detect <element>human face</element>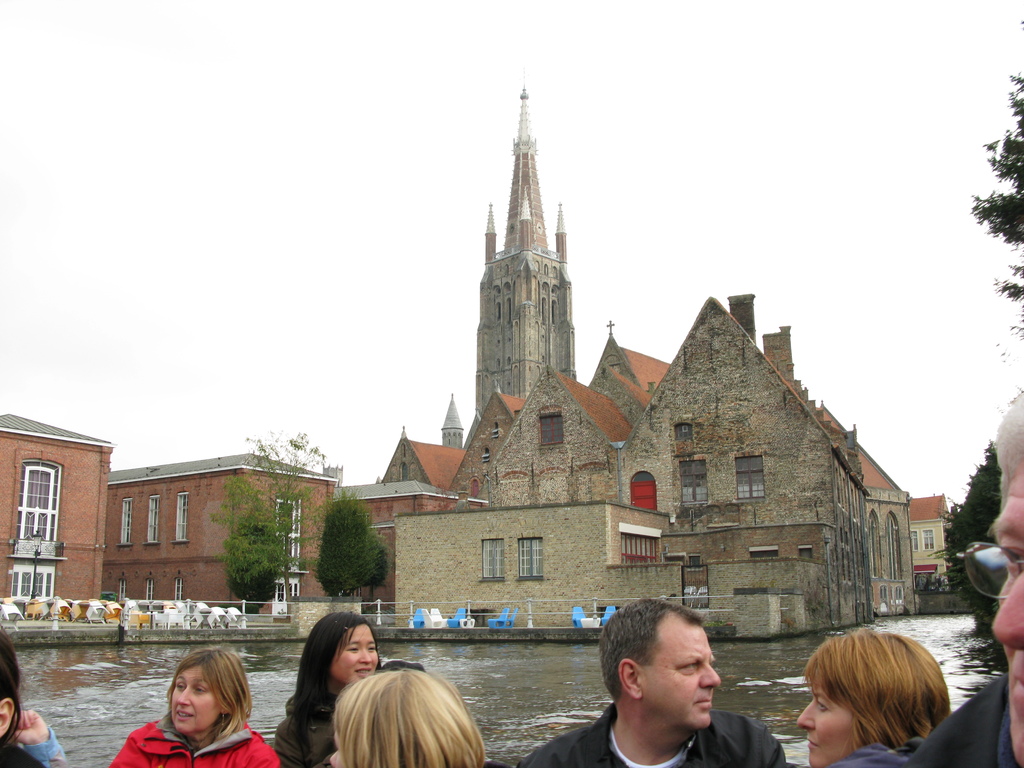
[330,625,378,688]
